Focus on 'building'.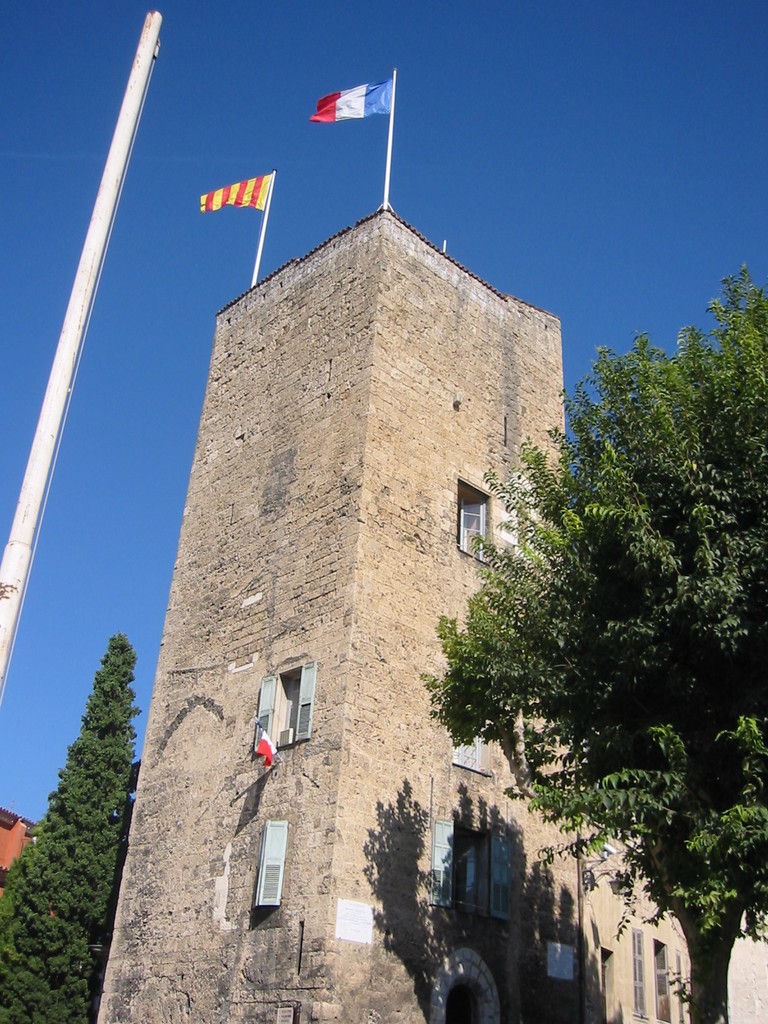
Focused at [86, 200, 767, 1023].
